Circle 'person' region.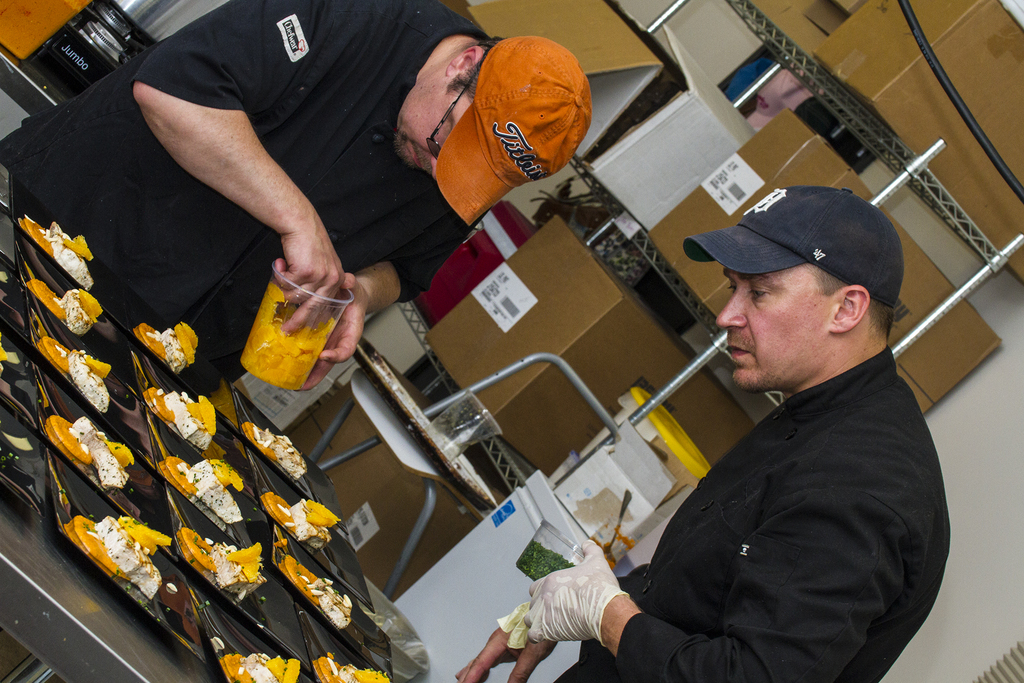
Region: l=0, t=0, r=594, b=399.
